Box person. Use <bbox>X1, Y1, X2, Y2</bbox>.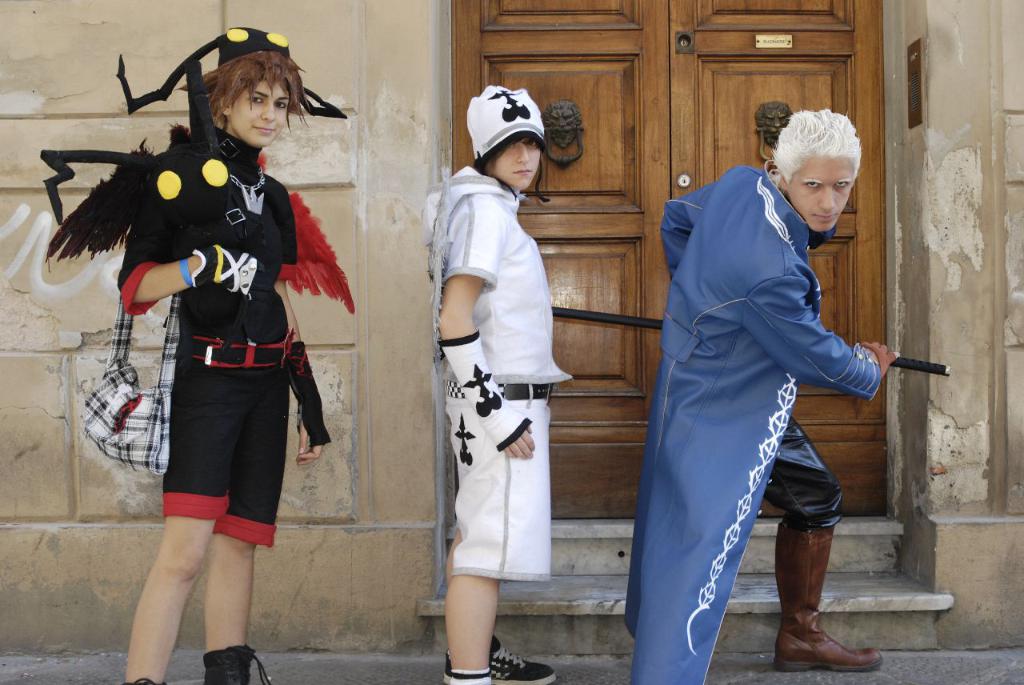
<bbox>74, 0, 332, 684</bbox>.
